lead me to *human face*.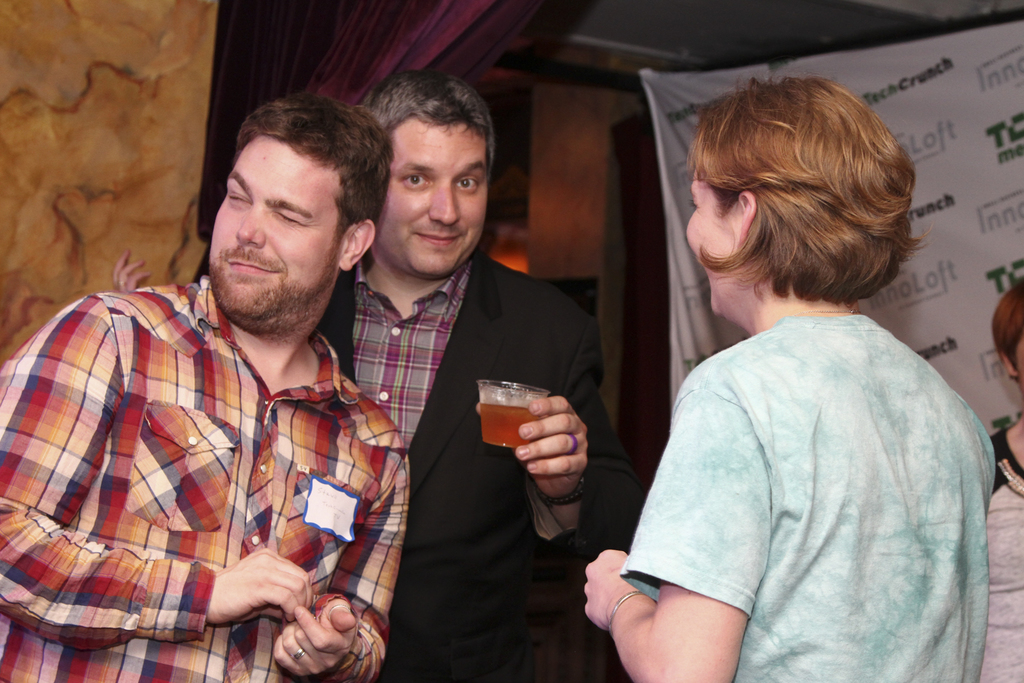
Lead to (209,129,346,320).
